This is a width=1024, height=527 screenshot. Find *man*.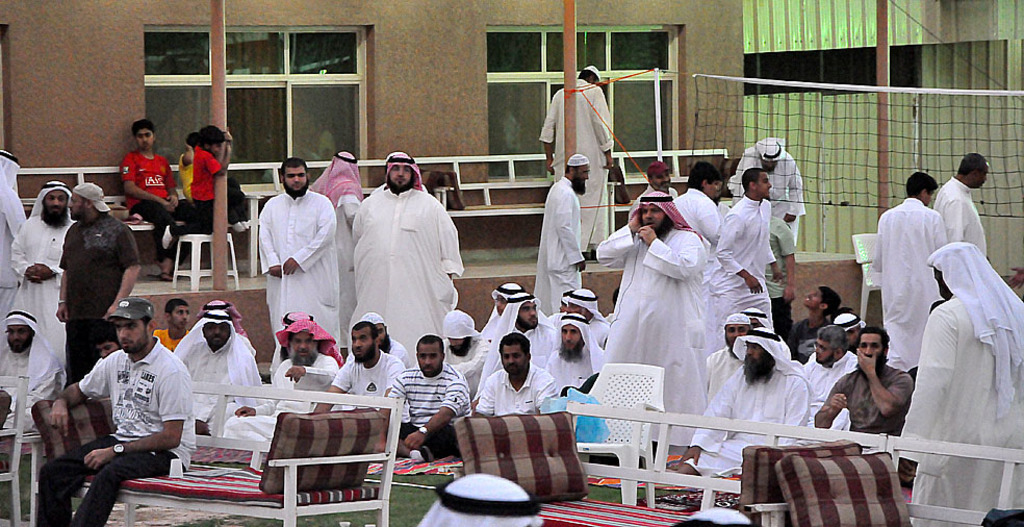
Bounding box: detection(254, 153, 342, 342).
